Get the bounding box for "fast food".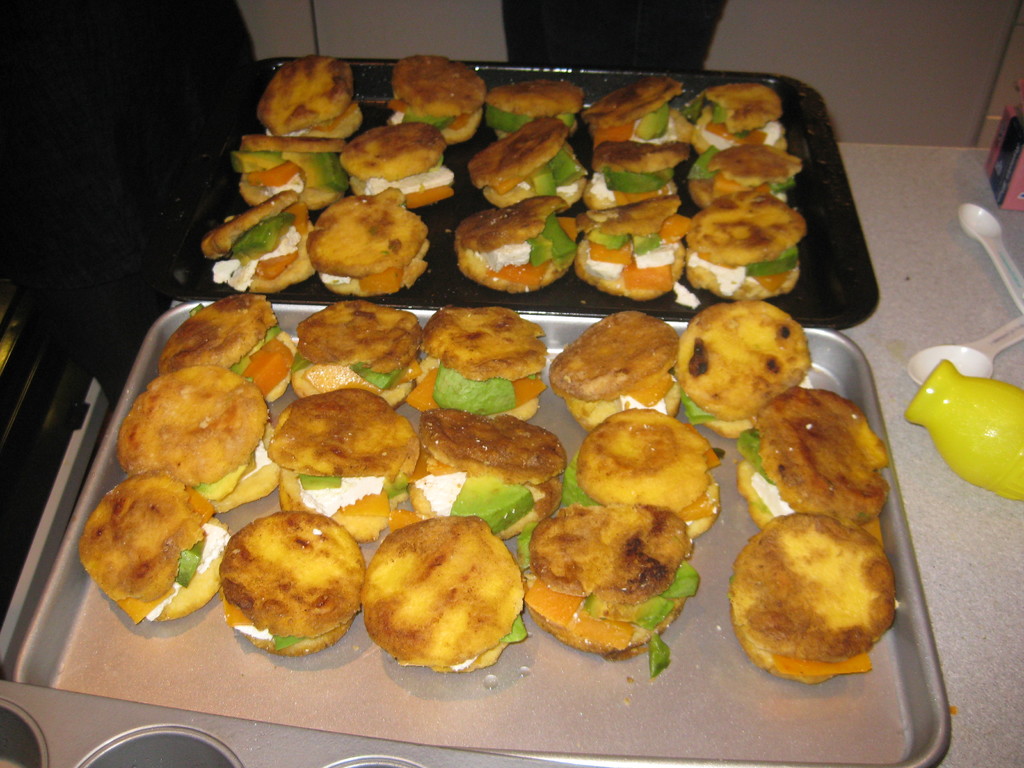
left=77, top=482, right=228, bottom=623.
